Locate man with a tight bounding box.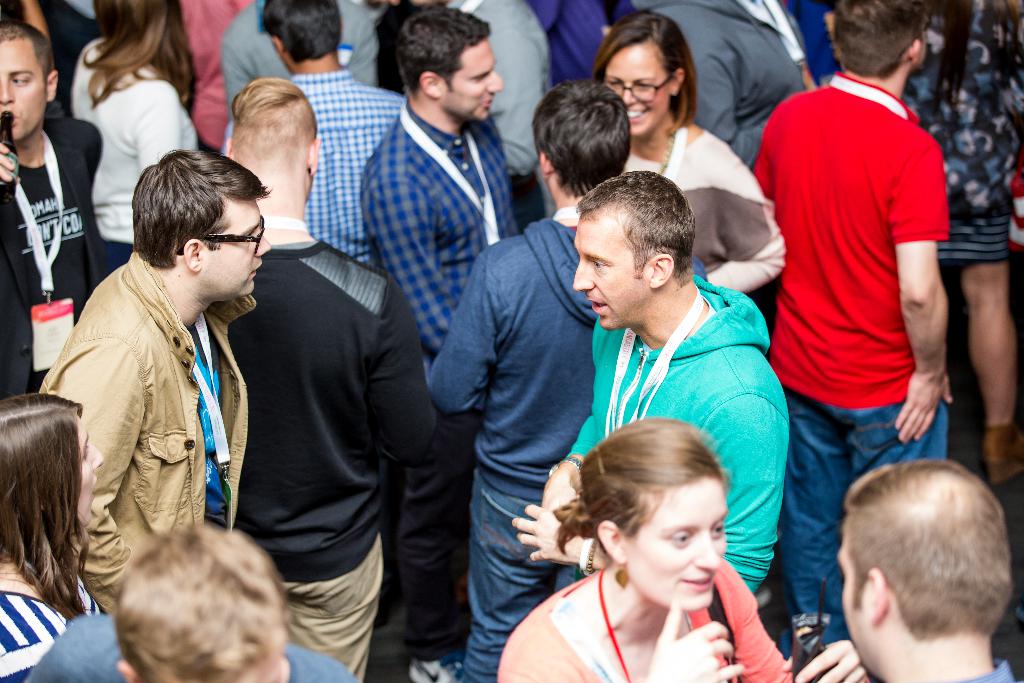
<box>0,20,102,404</box>.
